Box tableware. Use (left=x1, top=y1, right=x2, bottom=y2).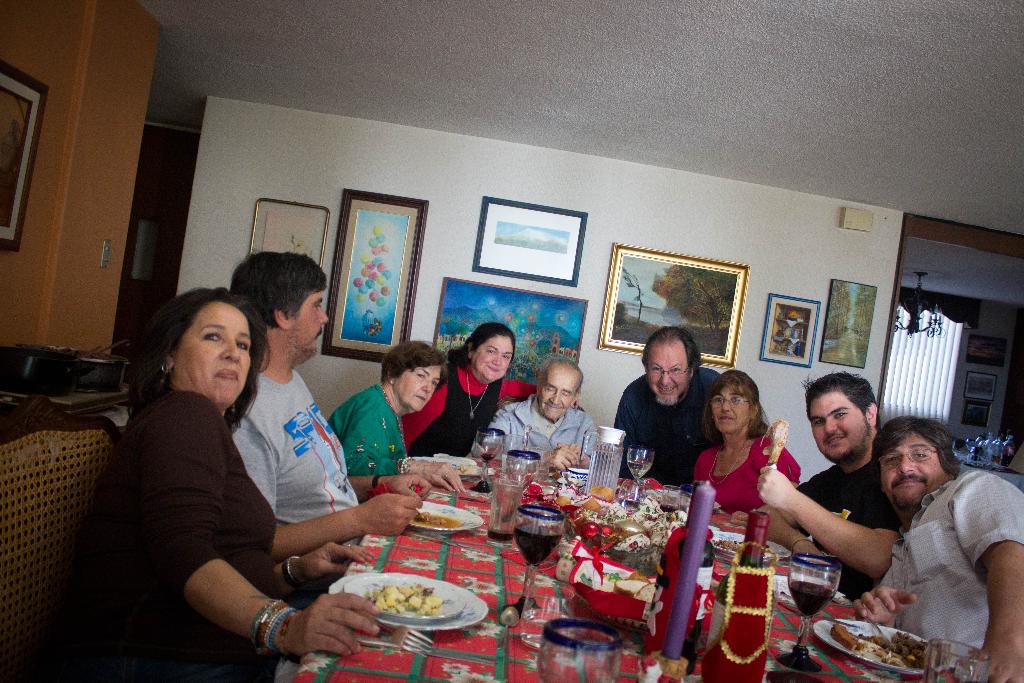
(left=496, top=604, right=522, bottom=645).
